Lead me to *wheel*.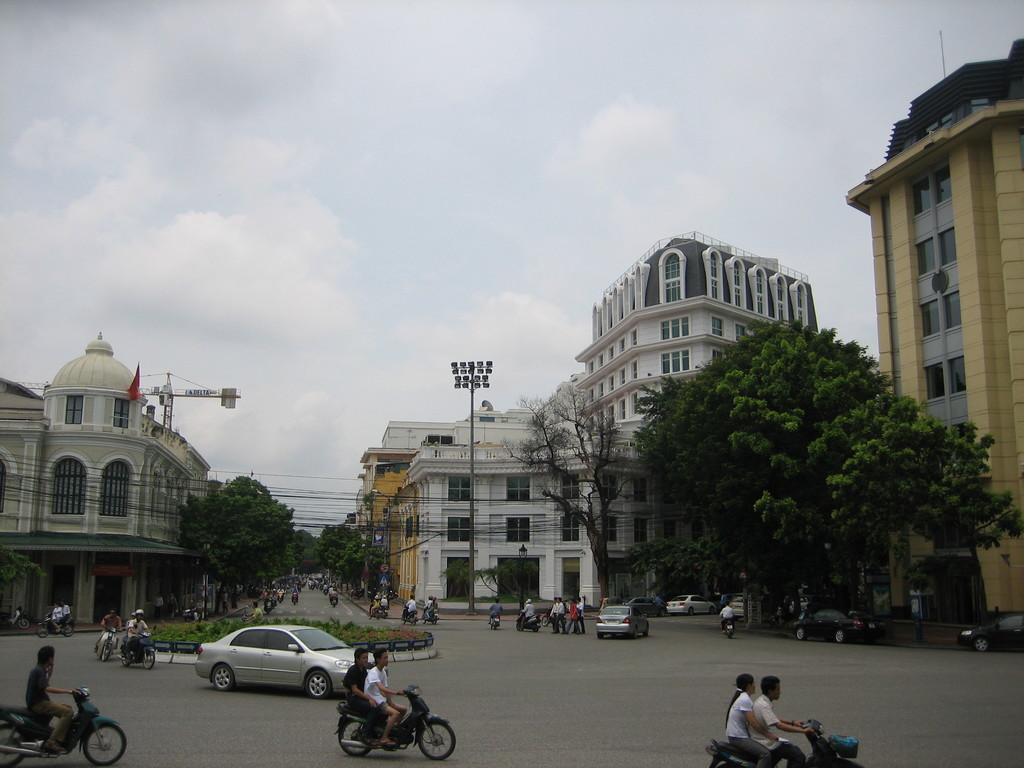
Lead to x1=687, y1=606, x2=694, y2=616.
